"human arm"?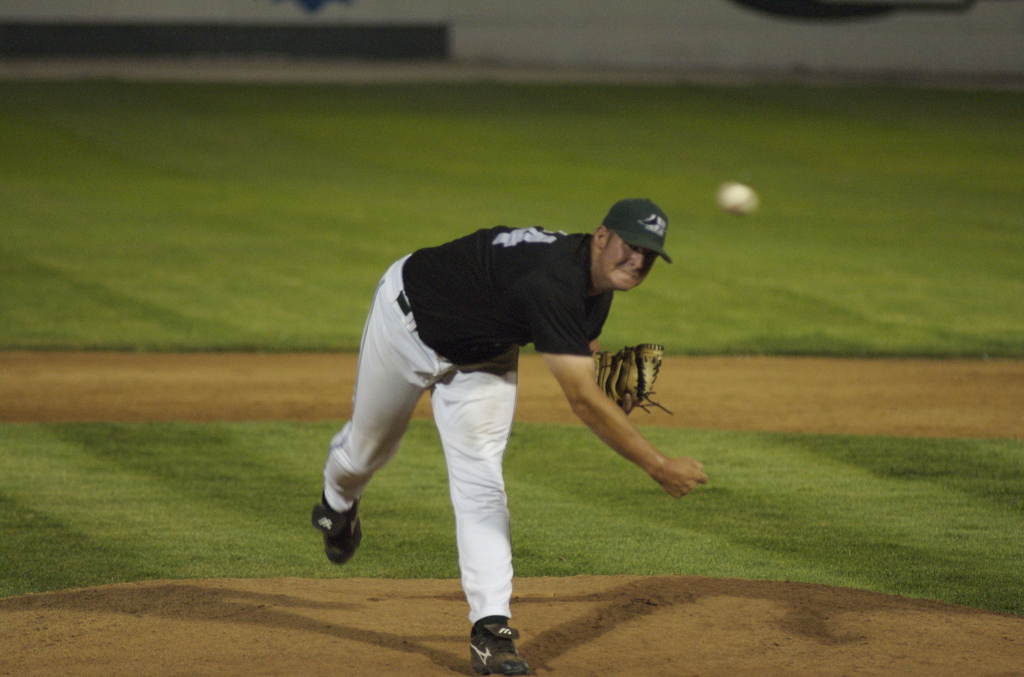
[589,345,664,416]
